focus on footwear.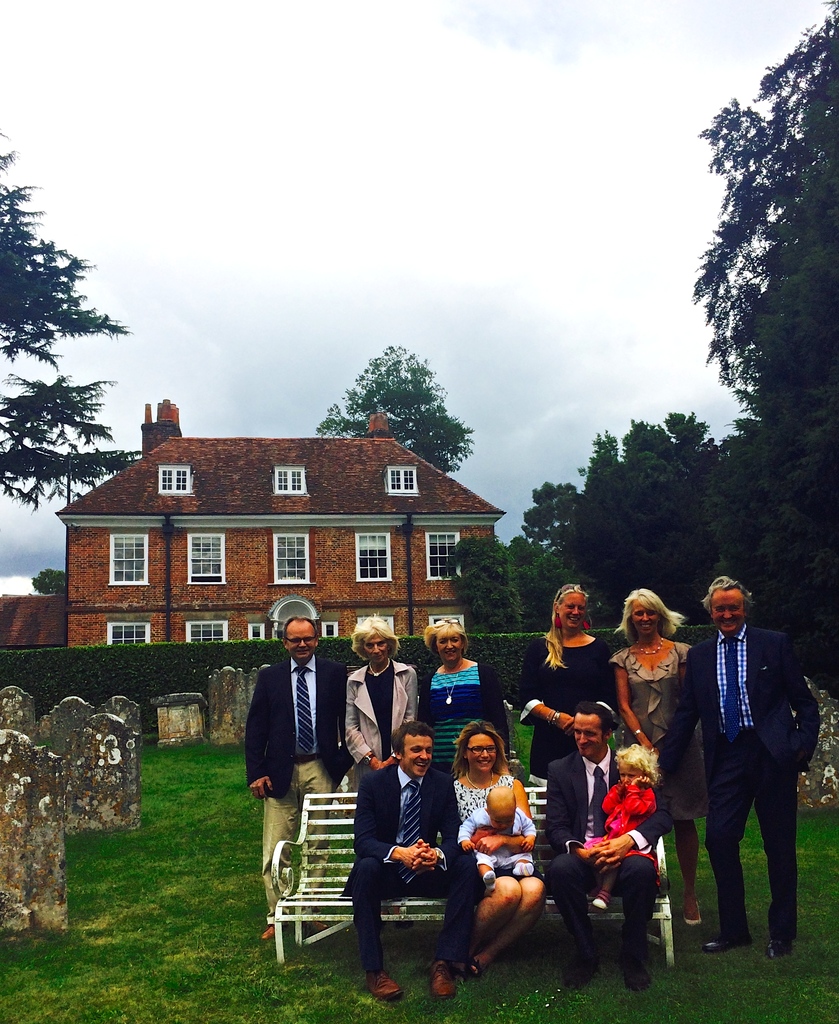
Focused at (685, 897, 699, 927).
